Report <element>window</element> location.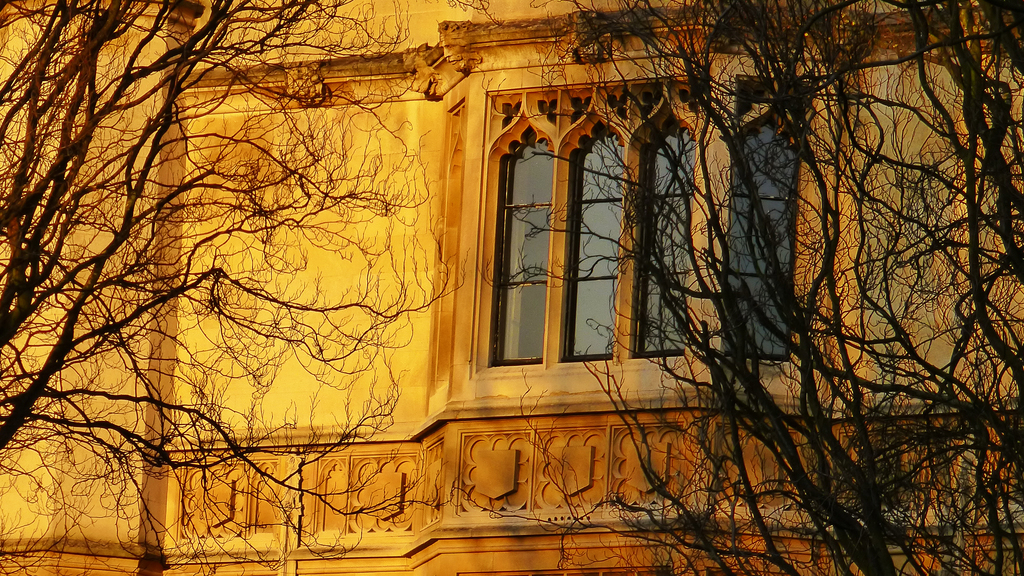
Report: {"x1": 553, "y1": 111, "x2": 622, "y2": 365}.
